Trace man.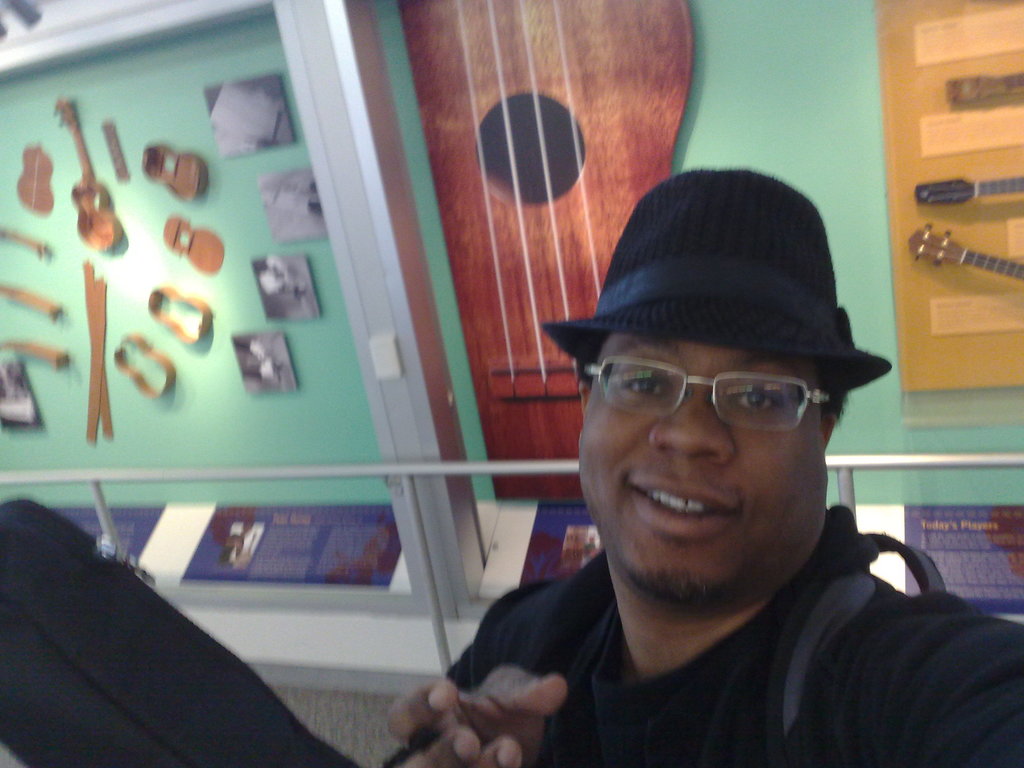
Traced to [385,205,1009,764].
